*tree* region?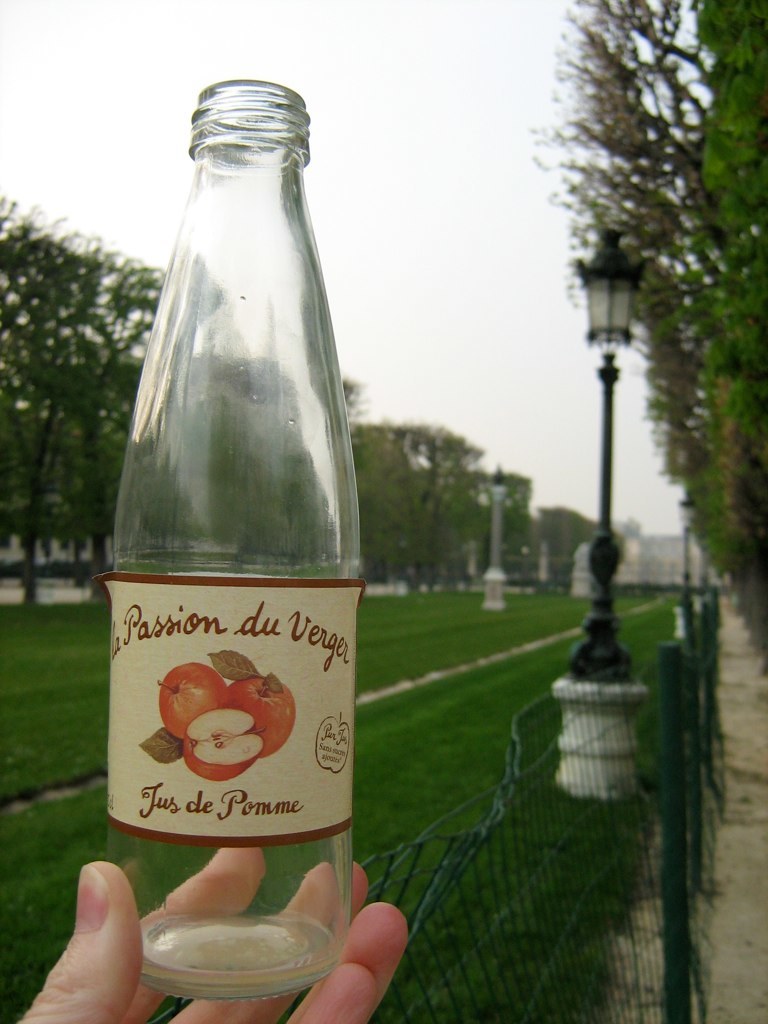
{"left": 548, "top": 0, "right": 761, "bottom": 699}
